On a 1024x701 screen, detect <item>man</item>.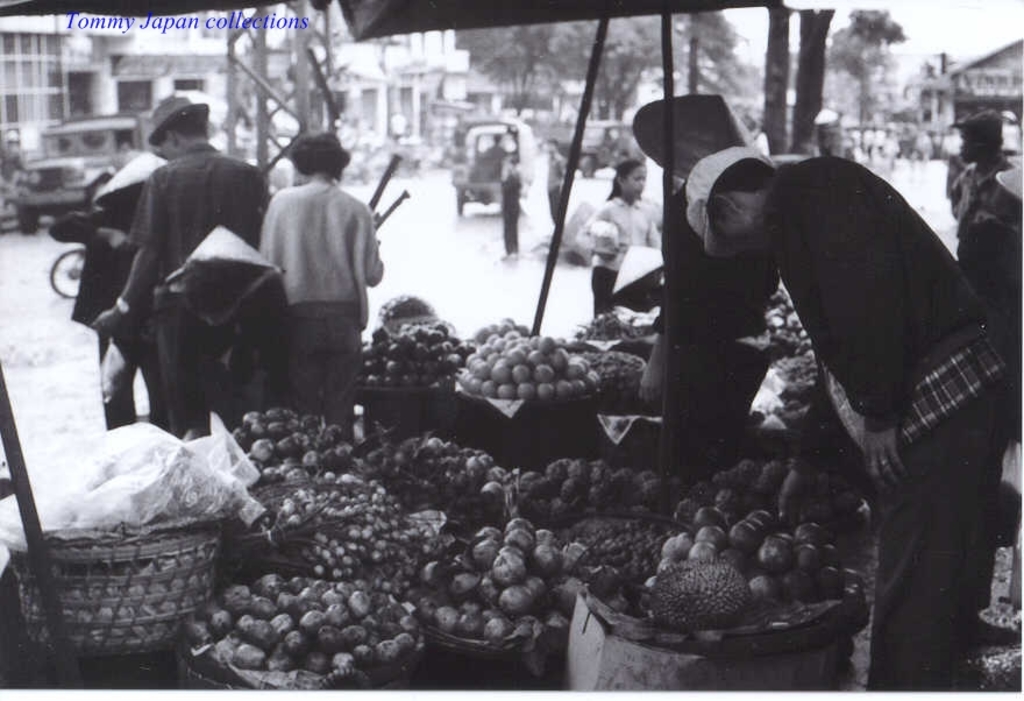
pyautogui.locateOnScreen(65, 144, 180, 432).
